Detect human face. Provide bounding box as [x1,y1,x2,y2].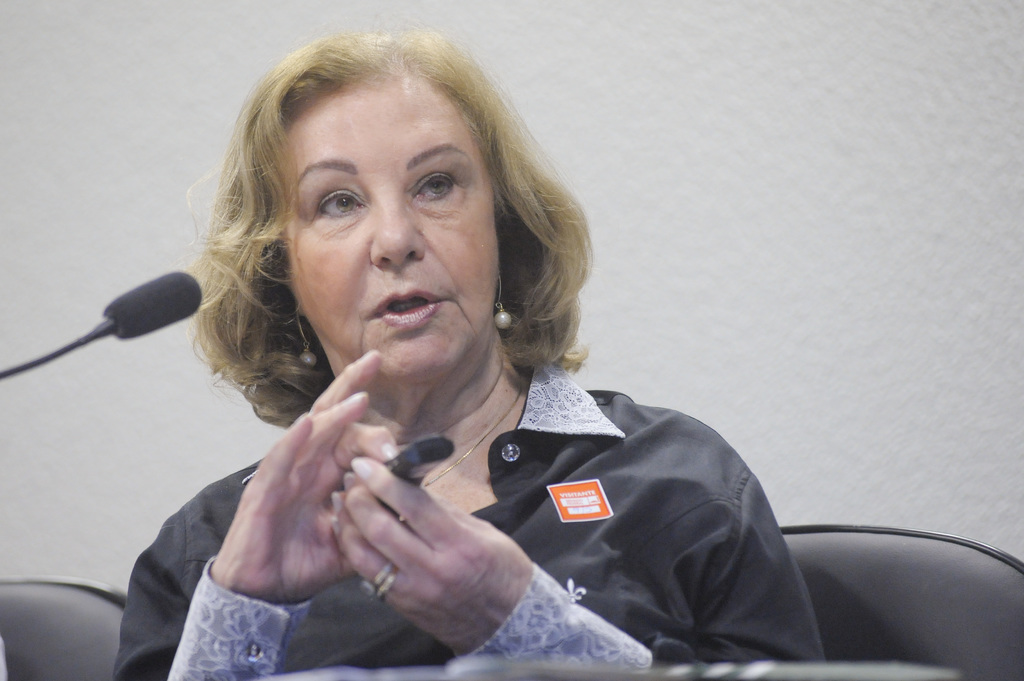
[280,83,495,369].
